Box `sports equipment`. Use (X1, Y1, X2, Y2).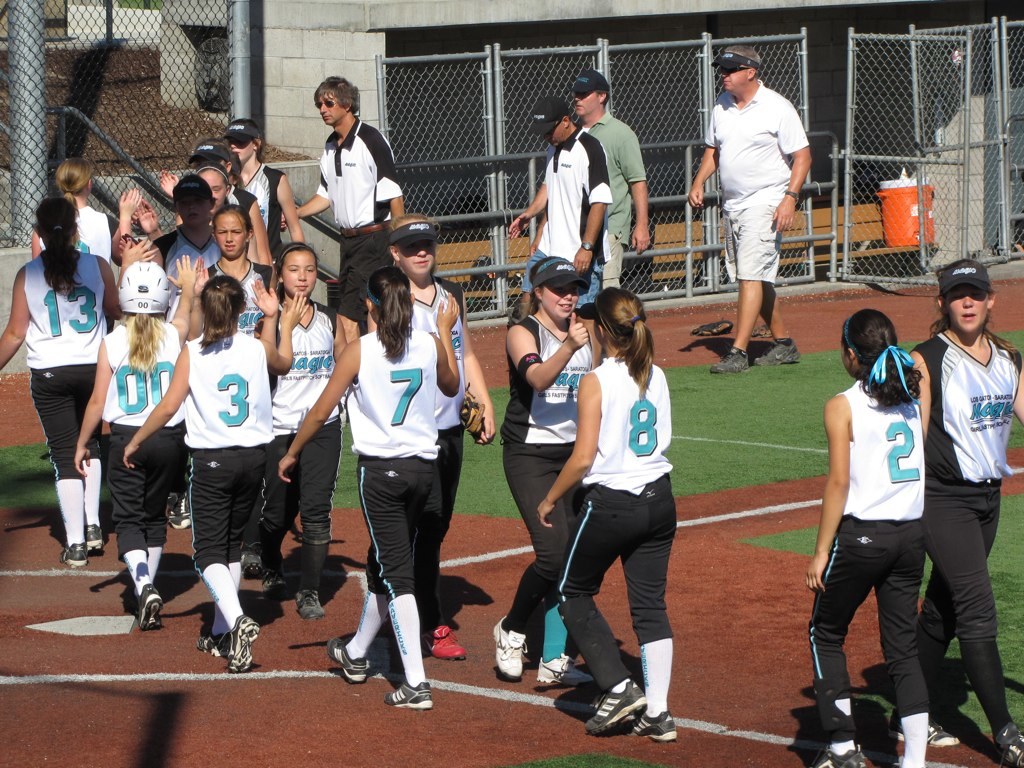
(224, 612, 262, 669).
